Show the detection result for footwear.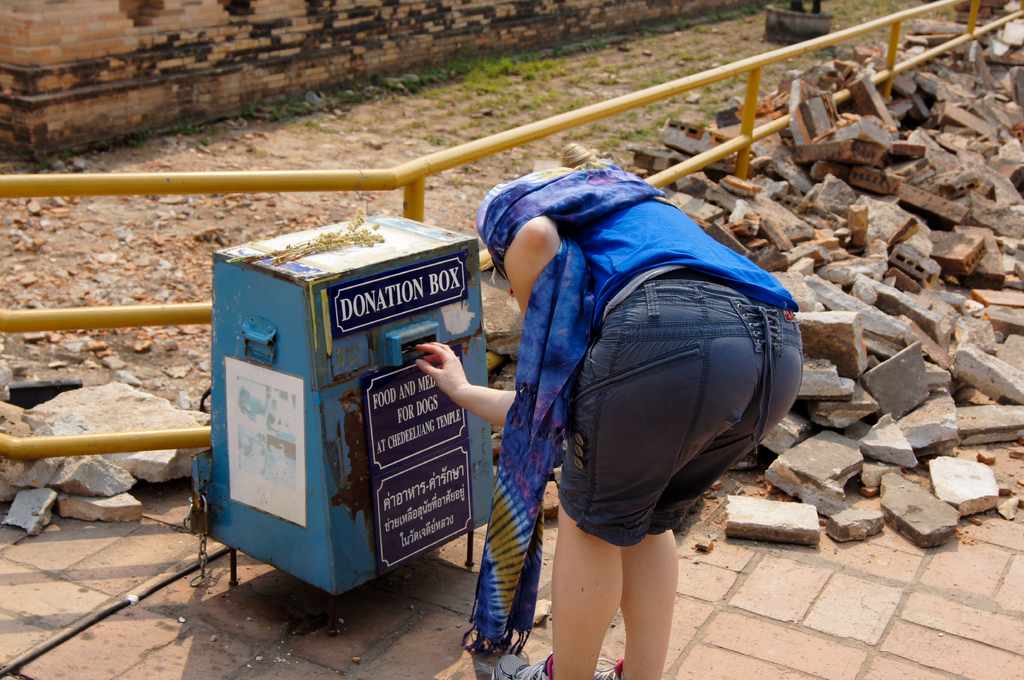
(x1=588, y1=661, x2=624, y2=679).
